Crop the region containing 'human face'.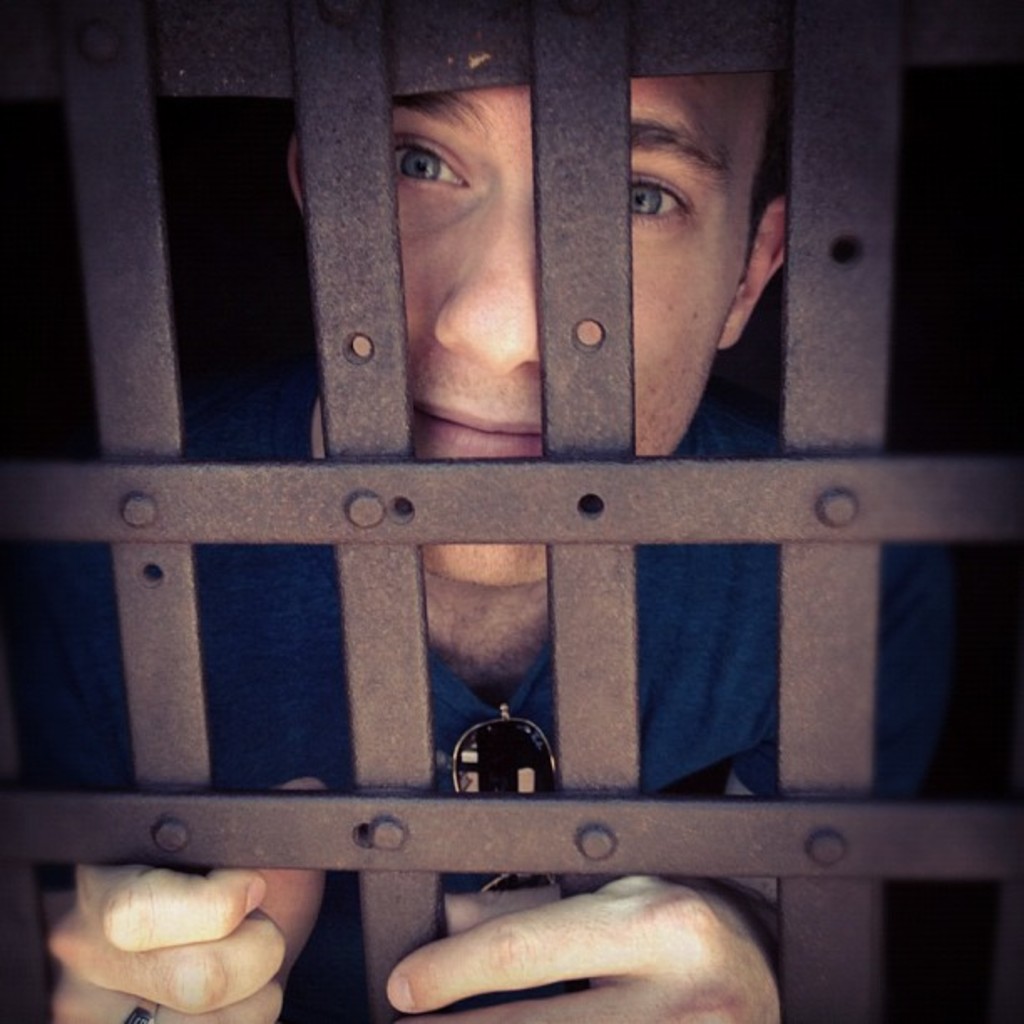
Crop region: BBox(380, 59, 750, 587).
